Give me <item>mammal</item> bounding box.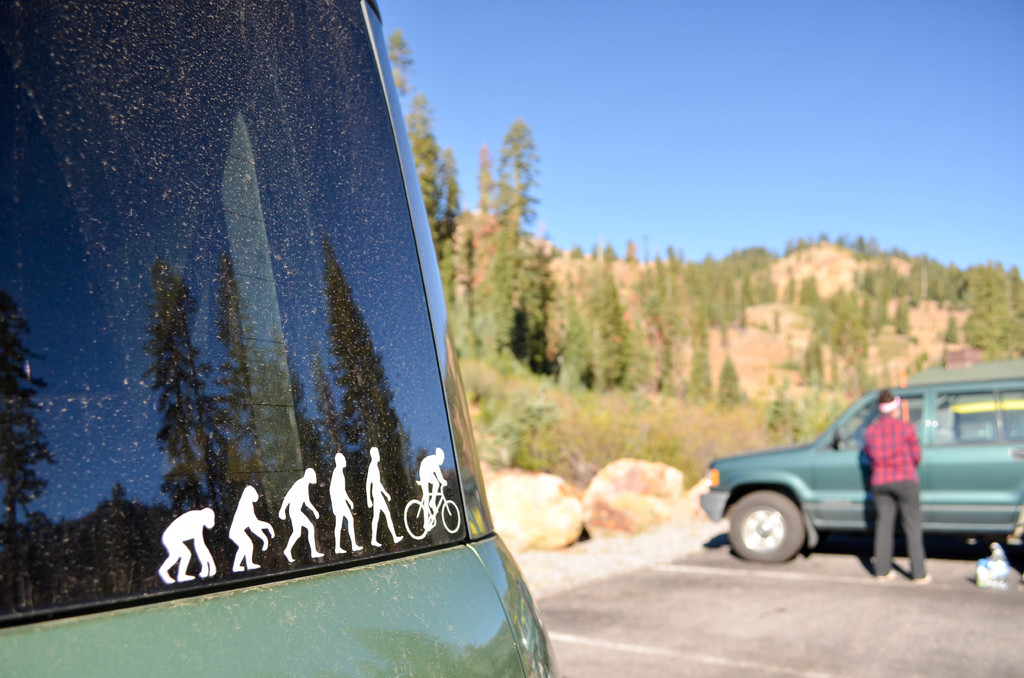
box=[153, 510, 223, 592].
